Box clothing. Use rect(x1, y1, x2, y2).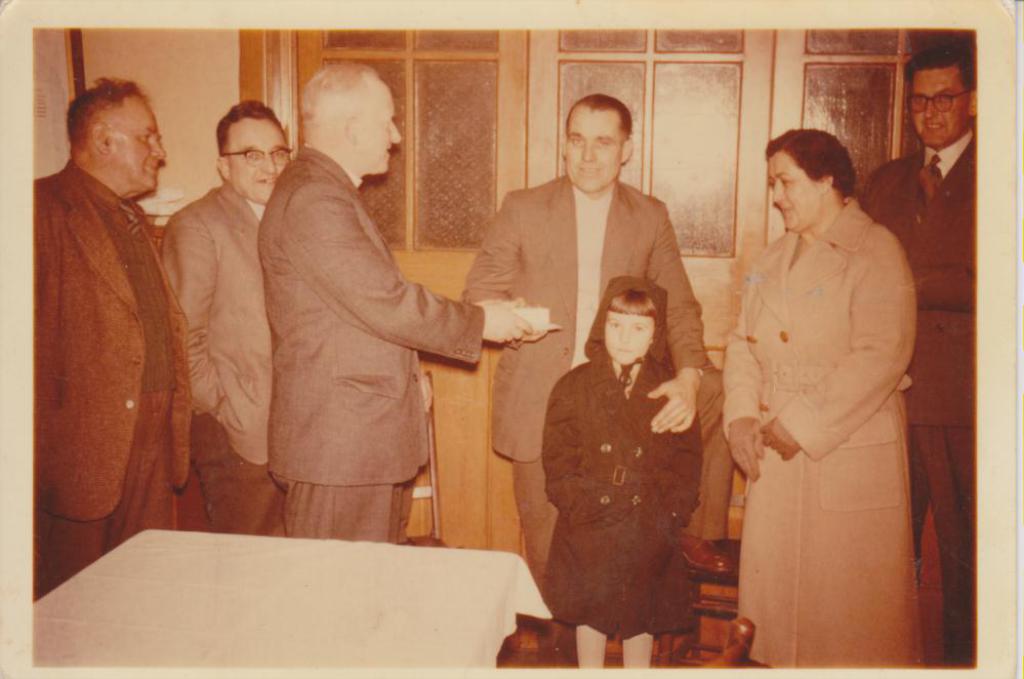
rect(863, 128, 979, 657).
